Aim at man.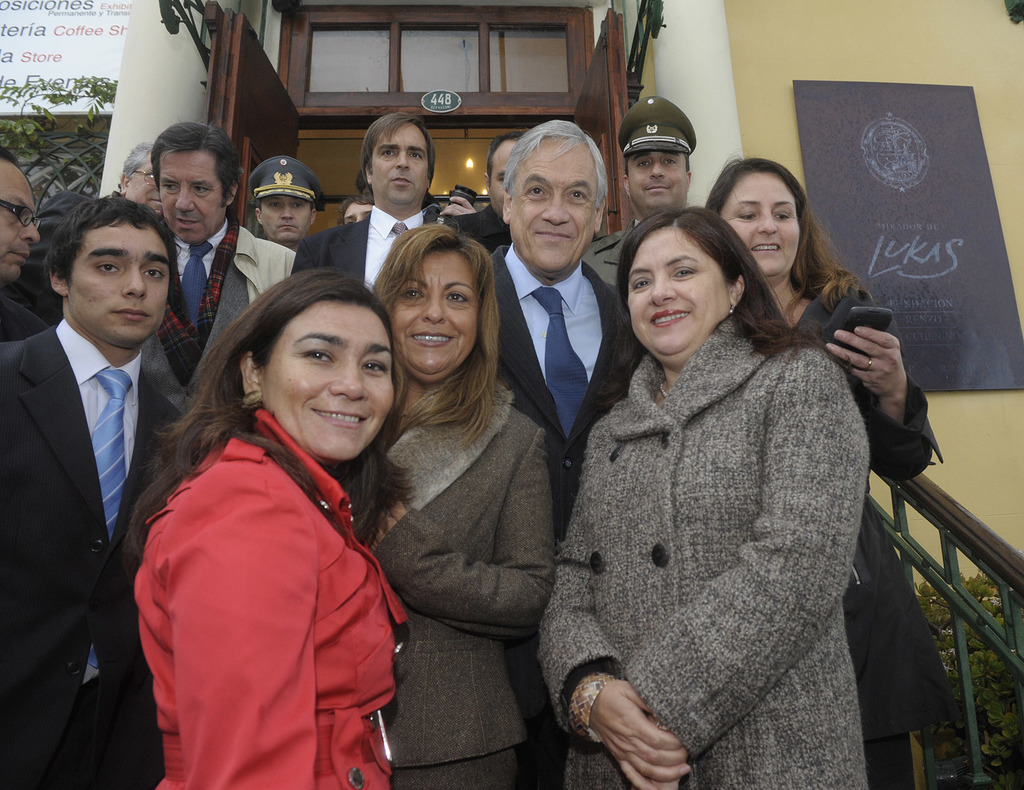
Aimed at 0, 144, 48, 340.
